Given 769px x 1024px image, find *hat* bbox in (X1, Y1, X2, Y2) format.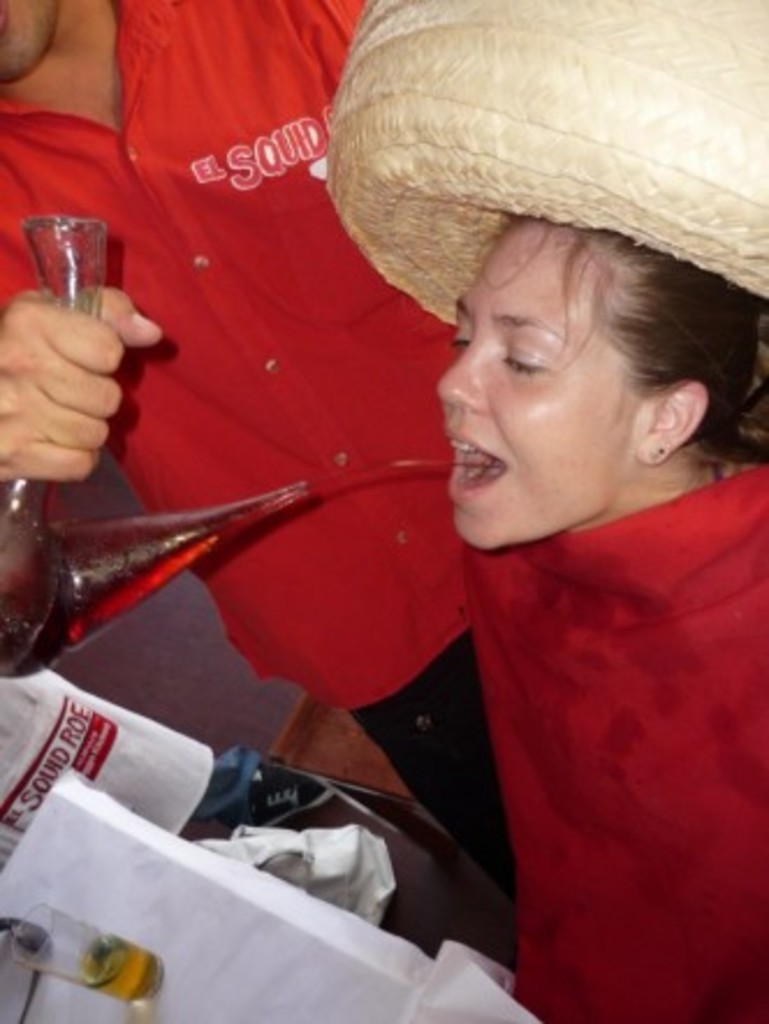
(322, 0, 767, 331).
